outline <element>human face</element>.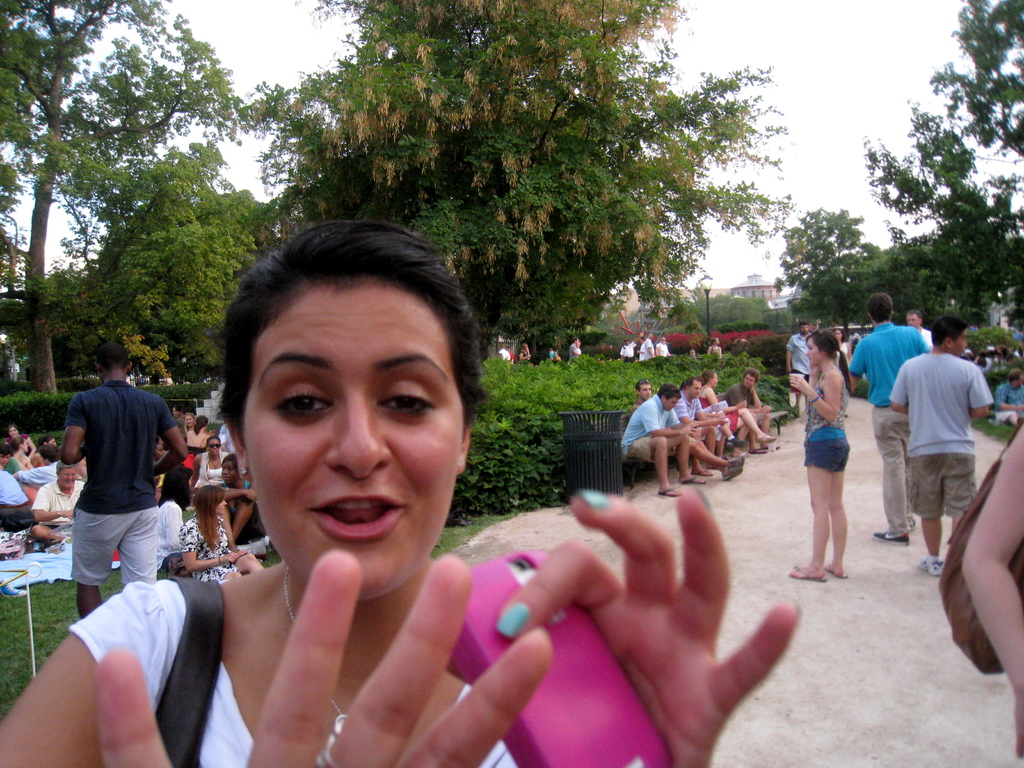
Outline: bbox=[805, 337, 820, 365].
